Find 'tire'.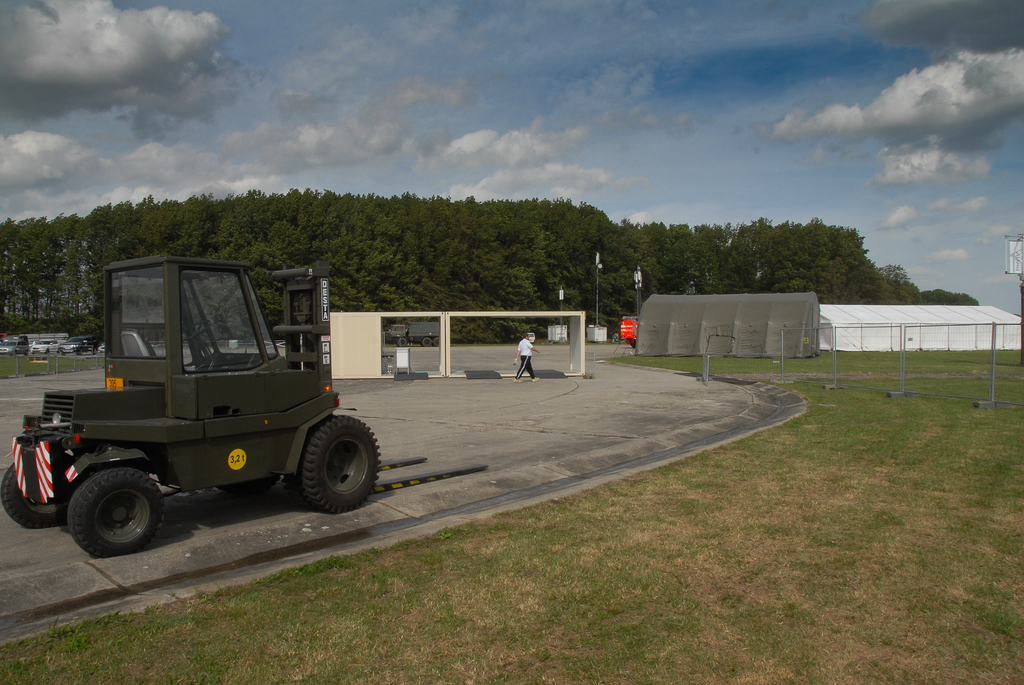
crop(67, 467, 168, 555).
